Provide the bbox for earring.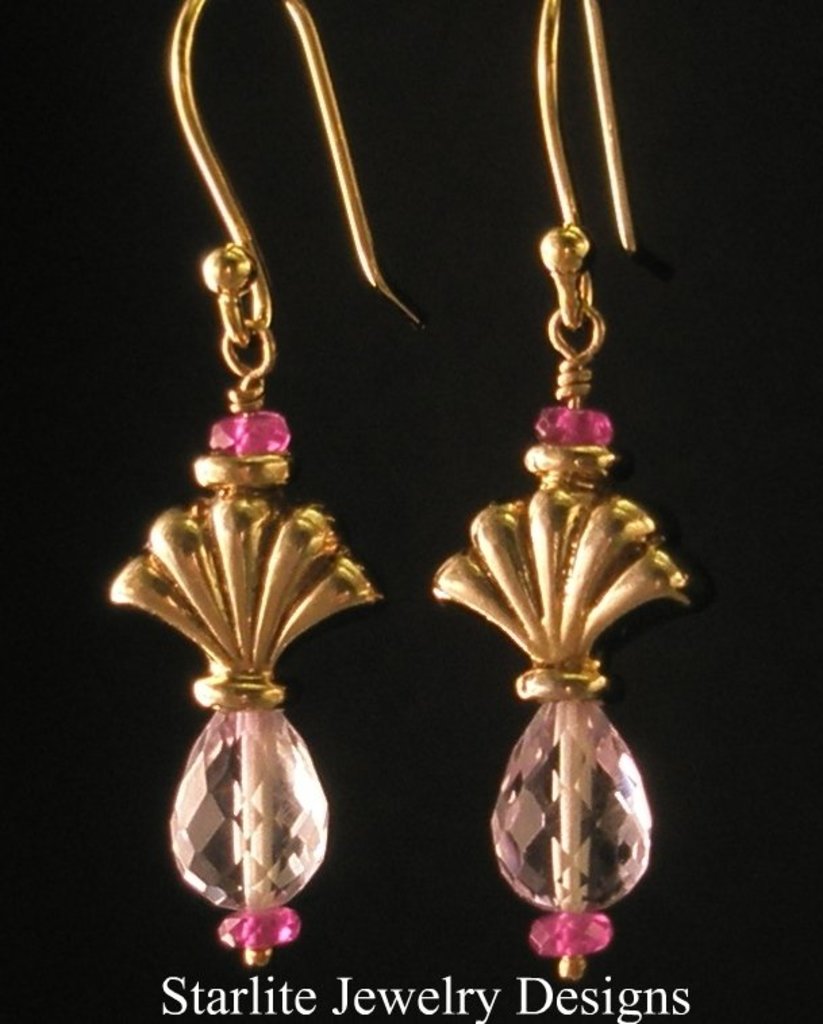
region(105, 0, 422, 971).
